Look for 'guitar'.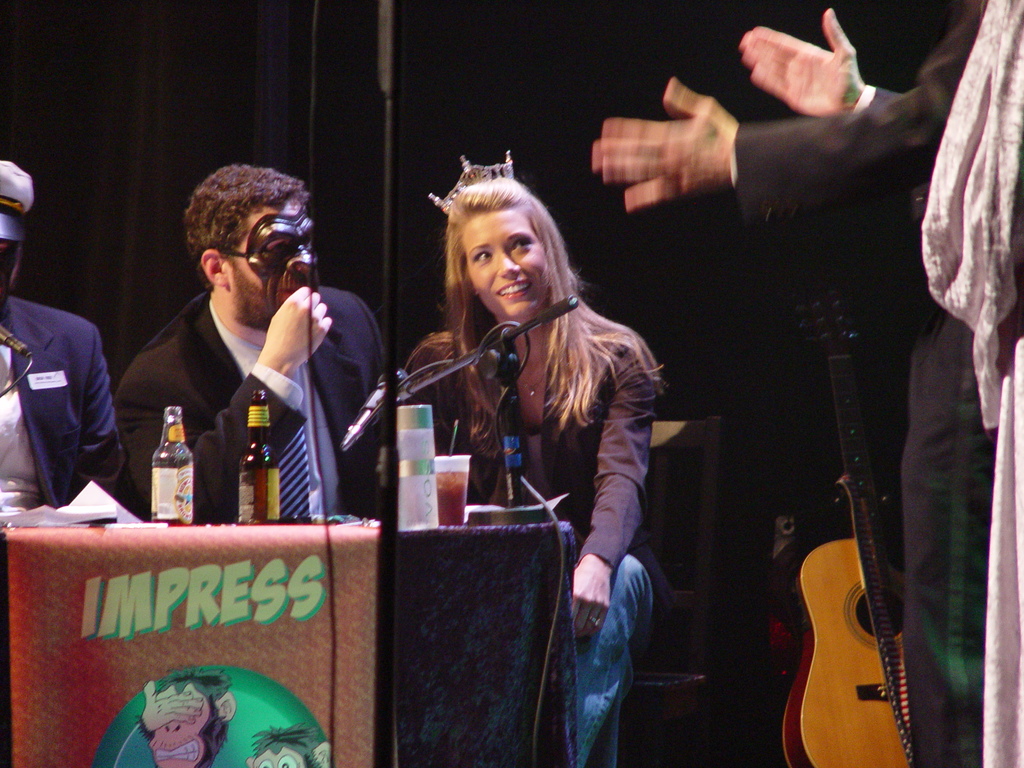
Found: [770,315,936,758].
